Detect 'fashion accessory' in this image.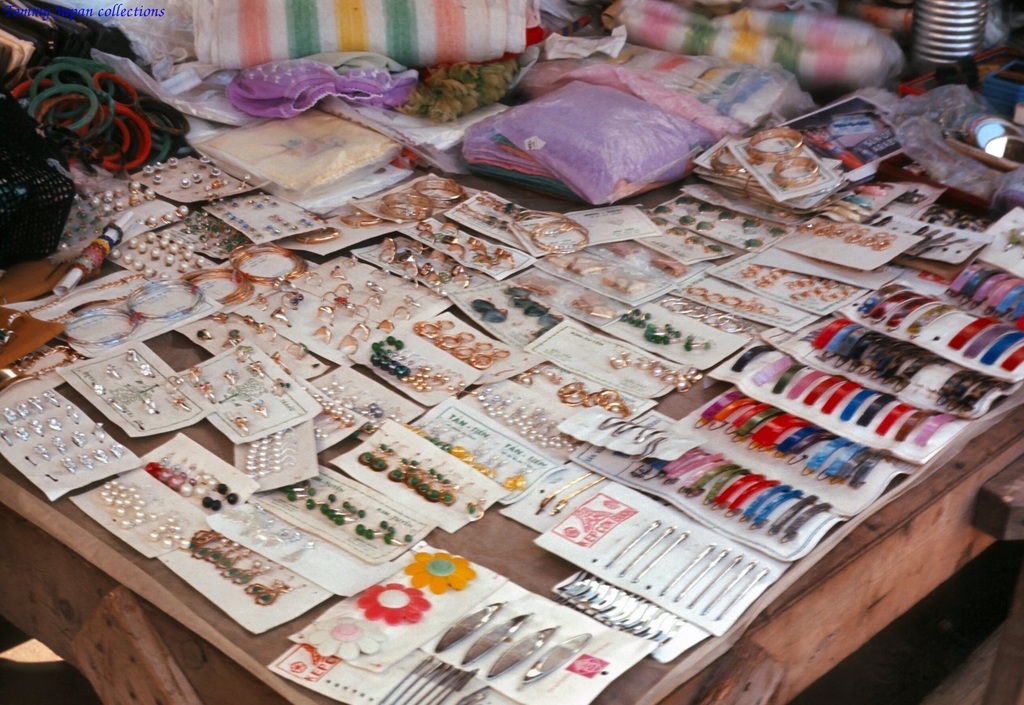
Detection: (left=352, top=319, right=371, bottom=342).
